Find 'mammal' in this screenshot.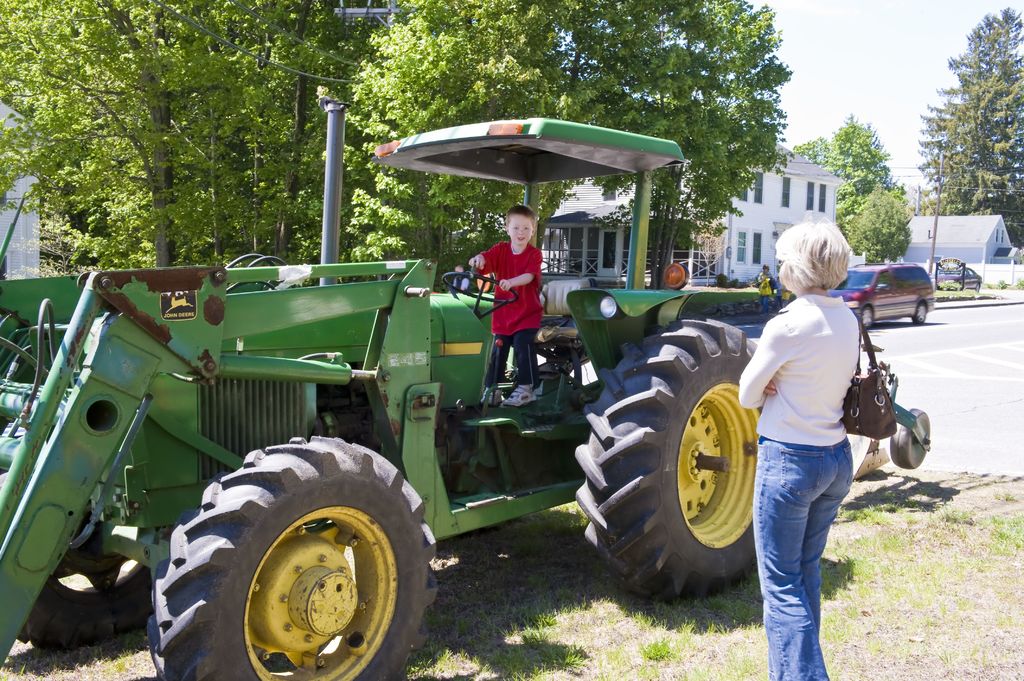
The bounding box for 'mammal' is rect(470, 203, 544, 406).
